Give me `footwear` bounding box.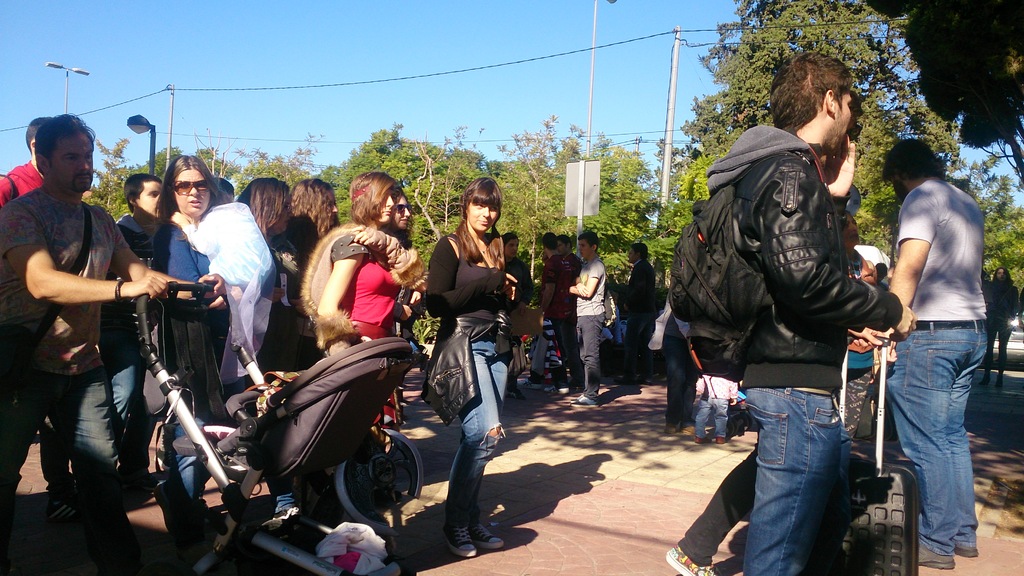
(x1=45, y1=491, x2=79, y2=520).
